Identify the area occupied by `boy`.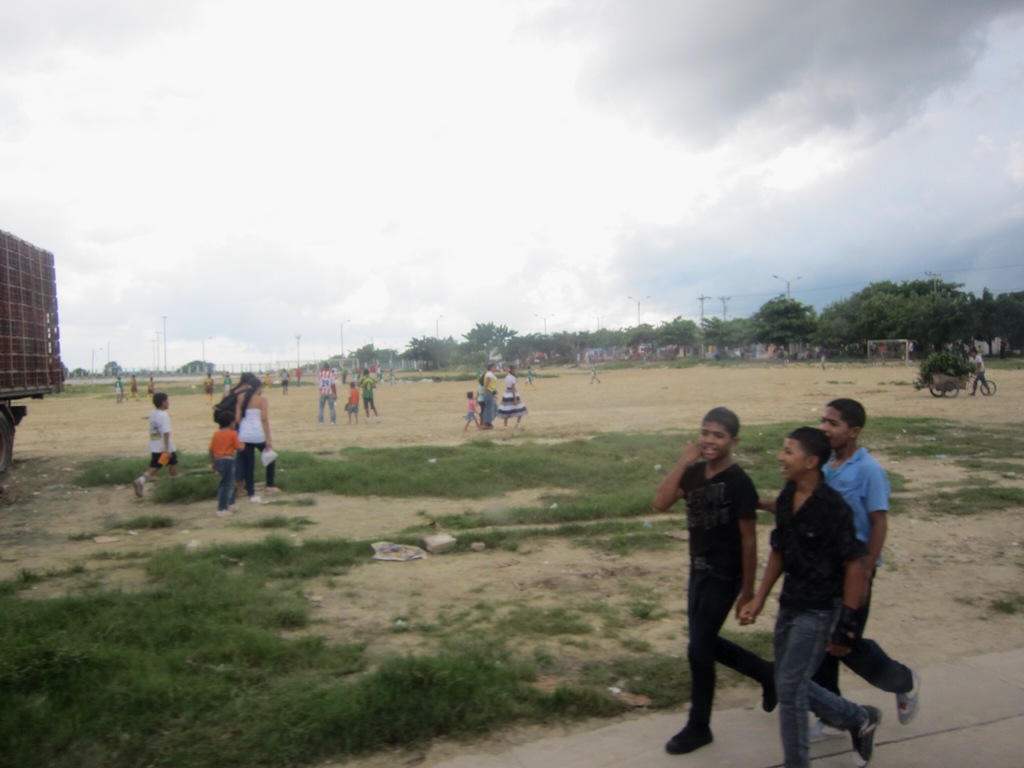
Area: locate(316, 360, 337, 422).
